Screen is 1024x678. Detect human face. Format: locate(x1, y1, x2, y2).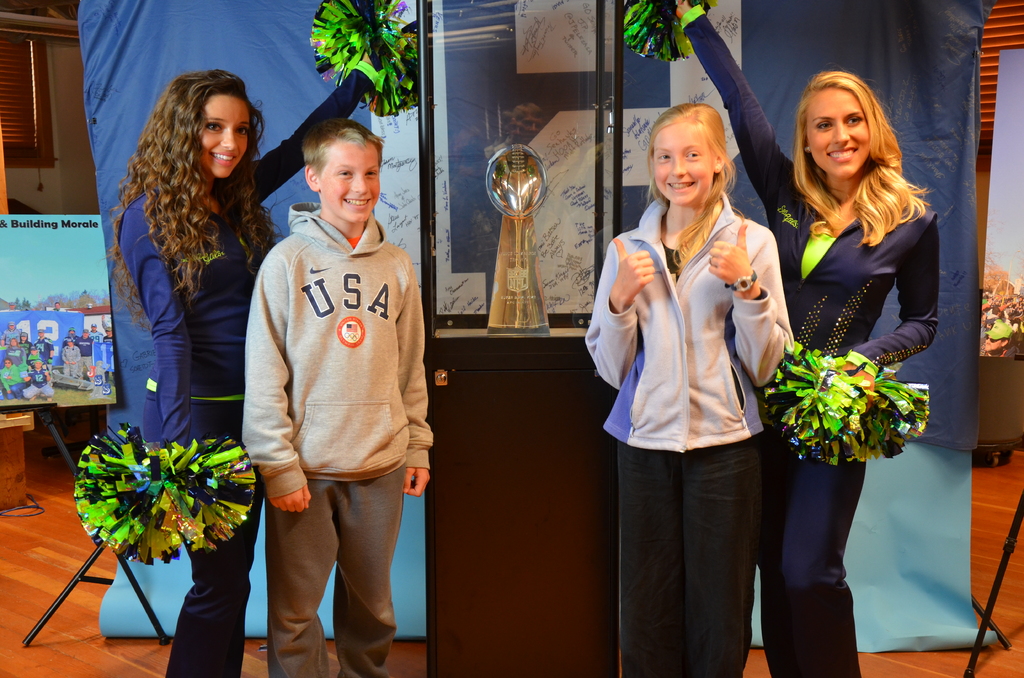
locate(655, 121, 716, 208).
